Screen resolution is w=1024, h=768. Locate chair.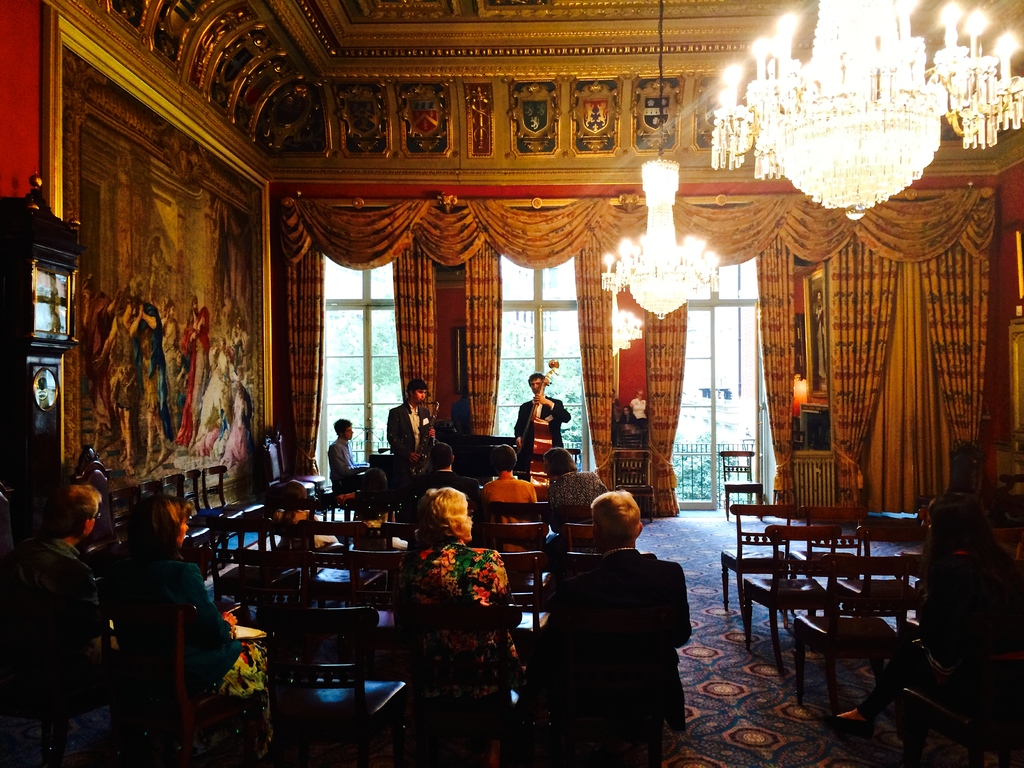
(185, 465, 242, 563).
